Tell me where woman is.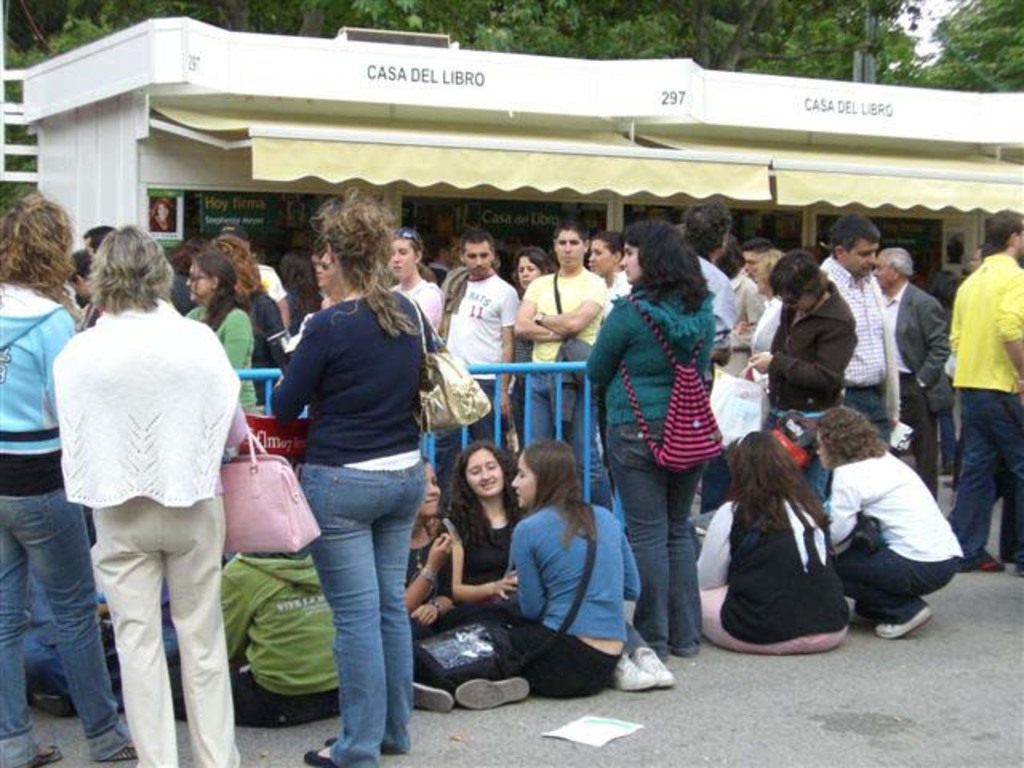
woman is at (176,258,258,421).
